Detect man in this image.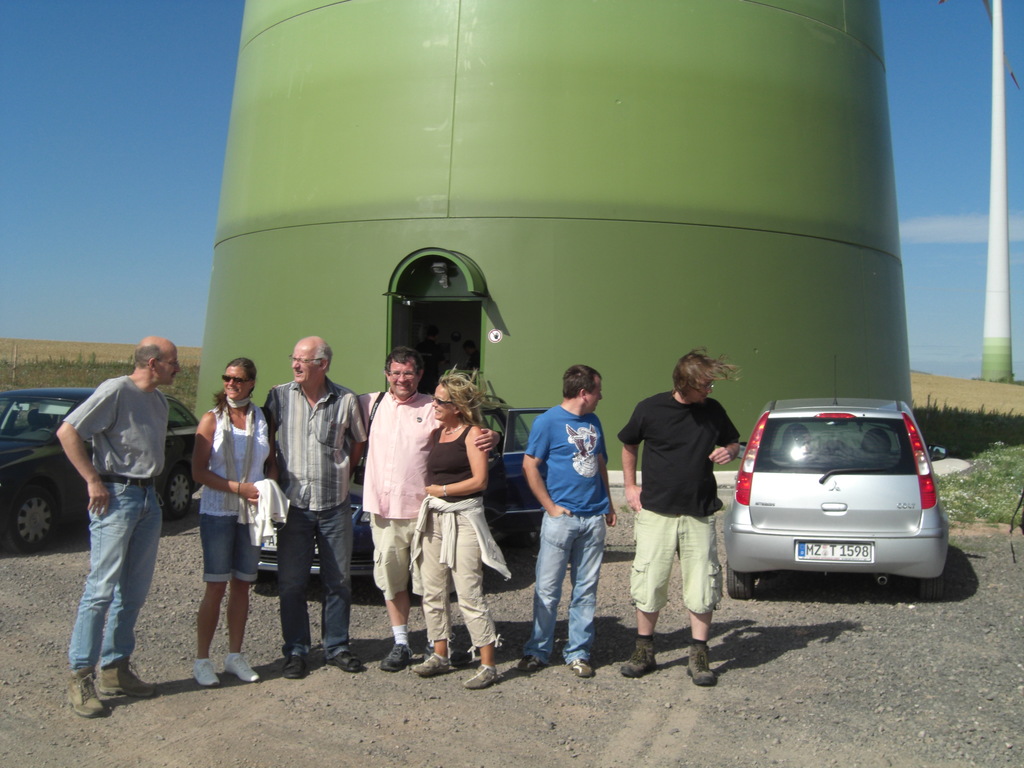
Detection: <bbox>620, 349, 740, 687</bbox>.
